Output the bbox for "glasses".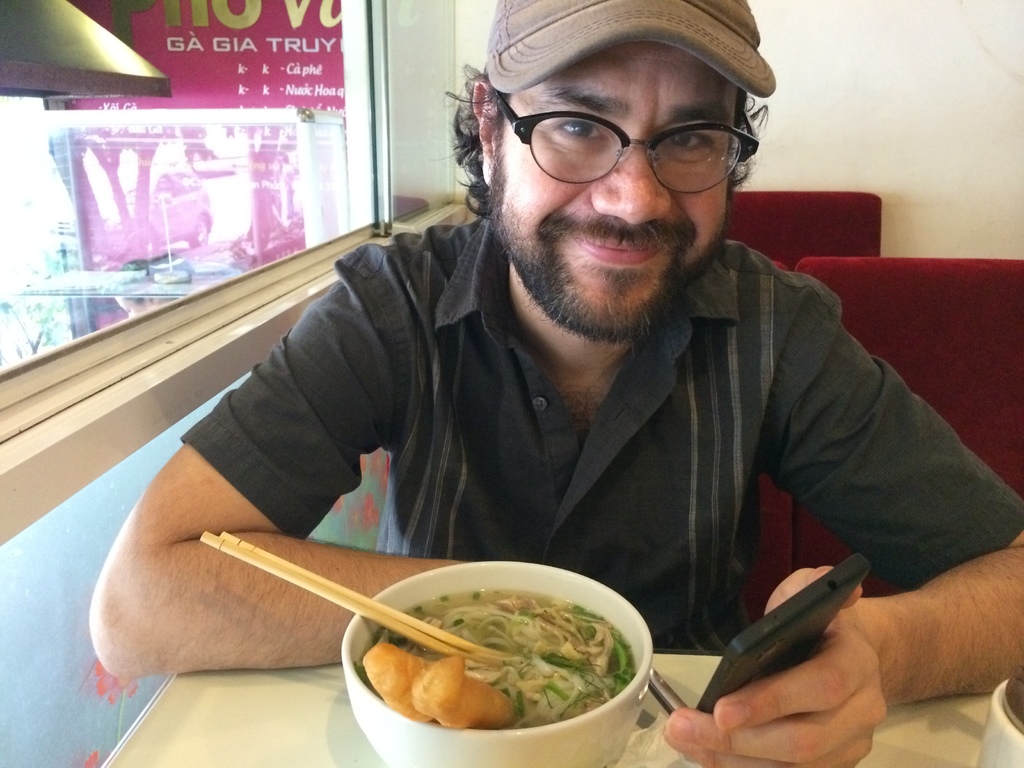
476/85/761/178.
